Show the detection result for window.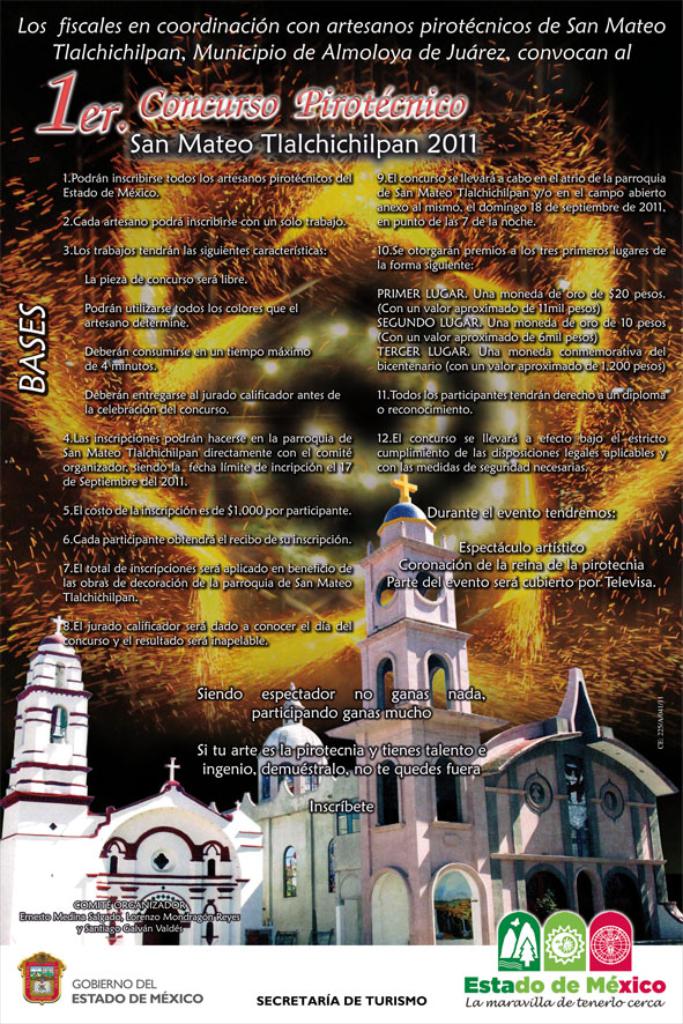
<box>371,766,398,823</box>.
